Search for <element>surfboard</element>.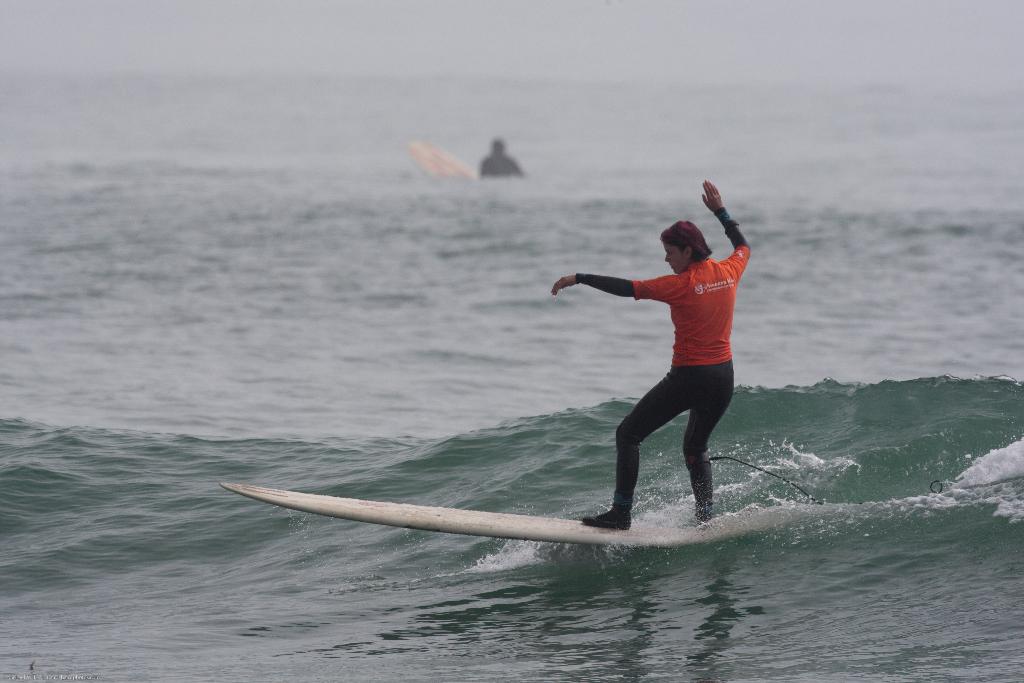
Found at (left=223, top=481, right=728, bottom=548).
